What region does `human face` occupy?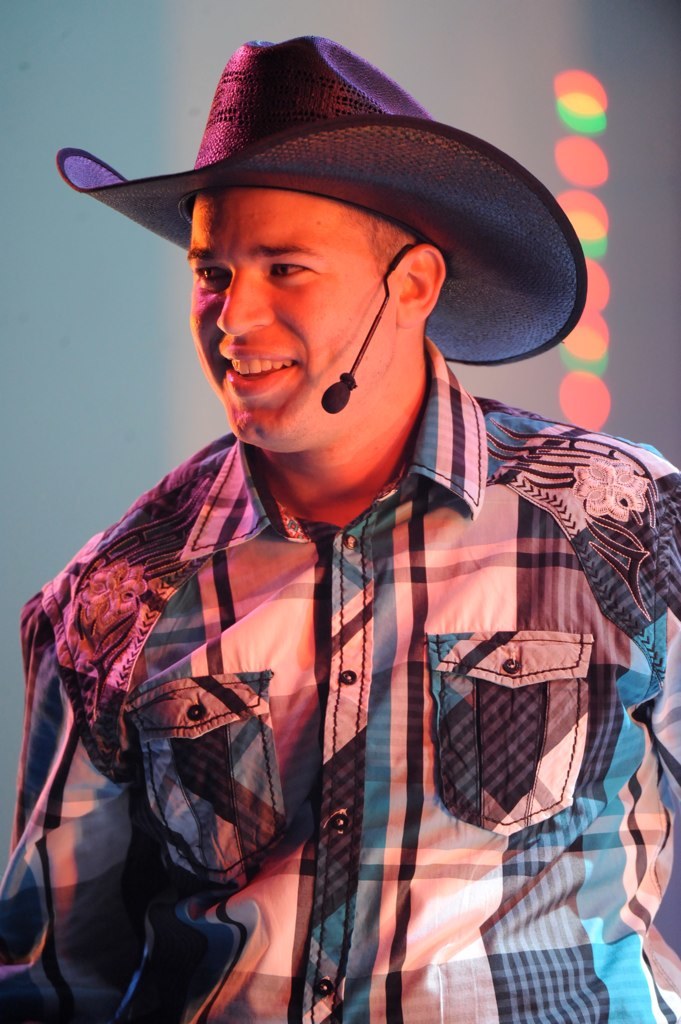
[left=185, top=179, right=399, bottom=462].
